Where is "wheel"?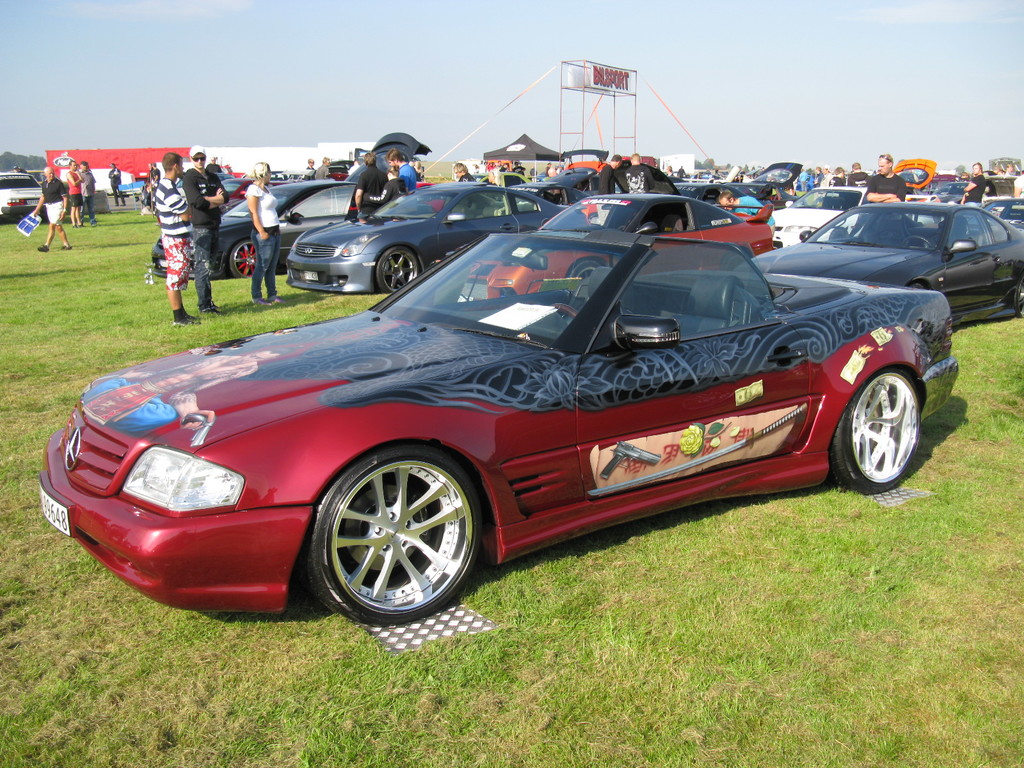
select_region(907, 283, 929, 292).
